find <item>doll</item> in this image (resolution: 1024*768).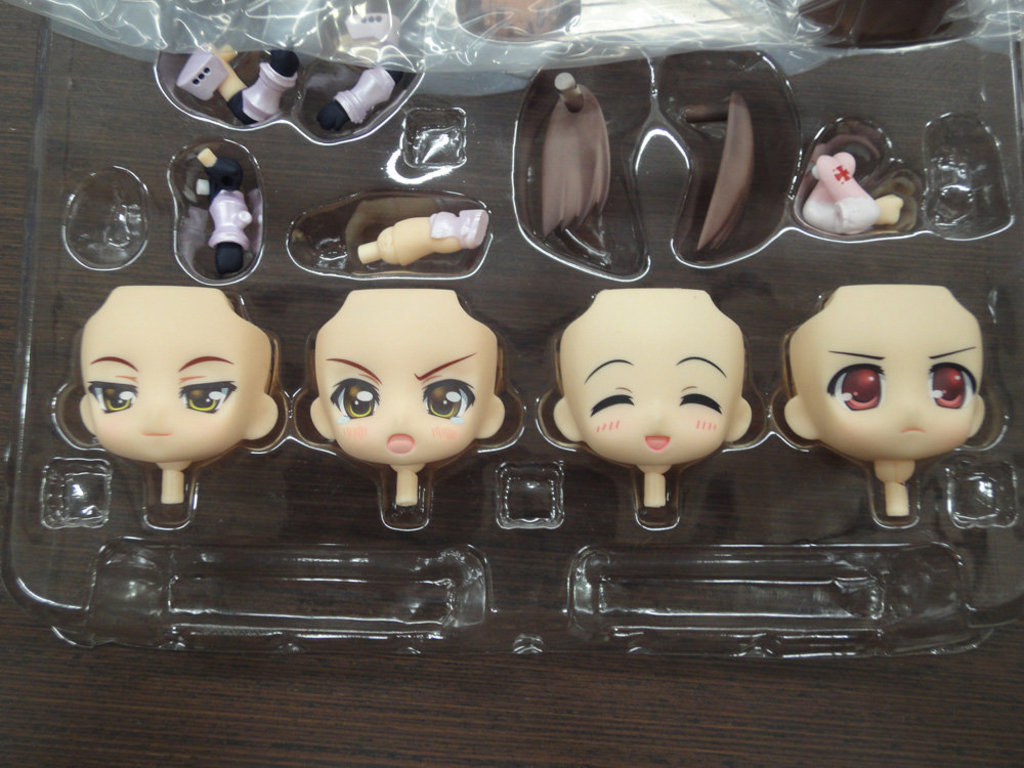
<region>549, 281, 749, 516</region>.
